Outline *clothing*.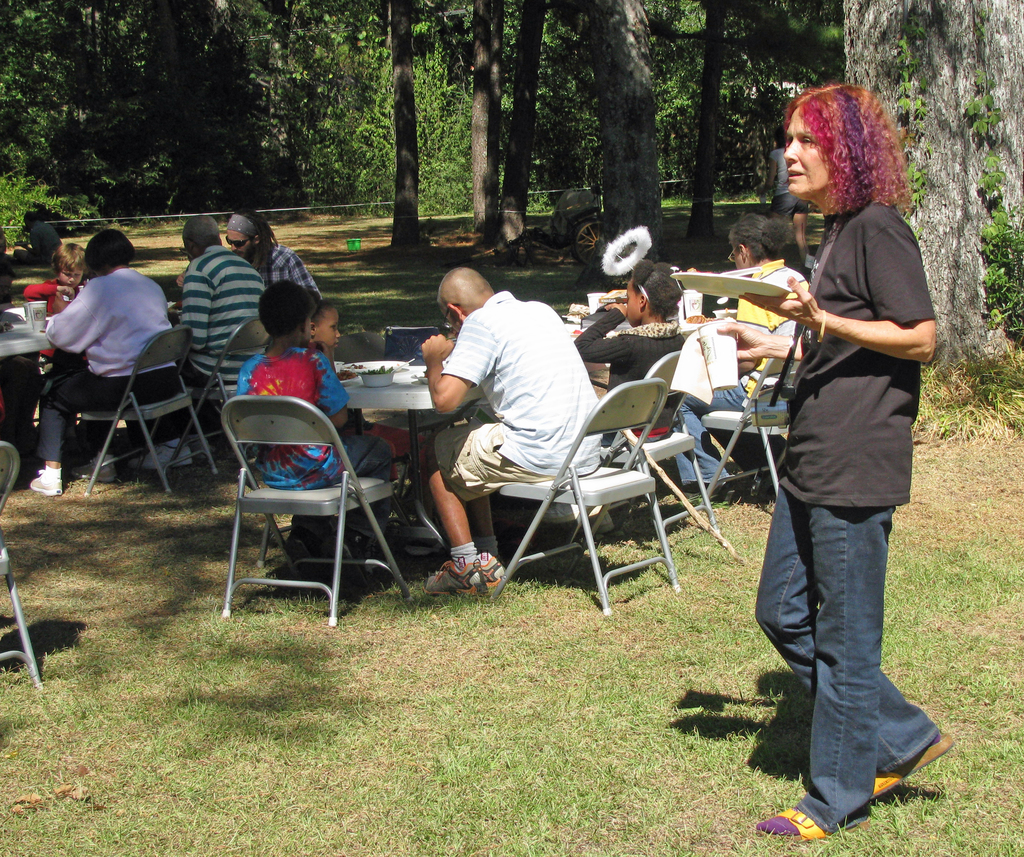
Outline: <box>569,302,691,448</box>.
